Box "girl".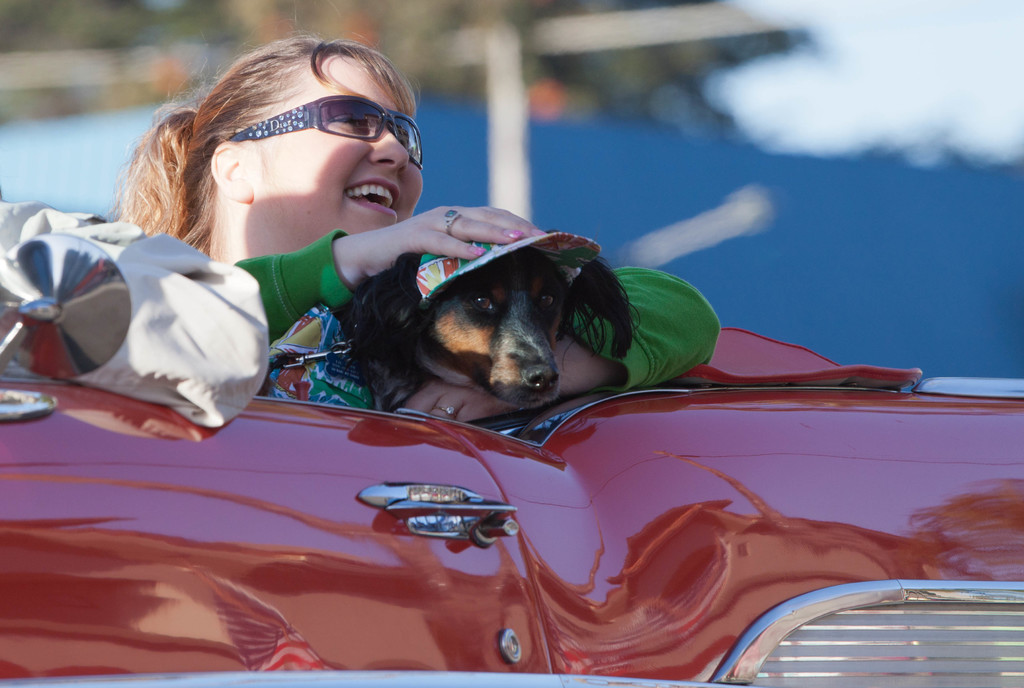
{"x1": 116, "y1": 31, "x2": 722, "y2": 422}.
